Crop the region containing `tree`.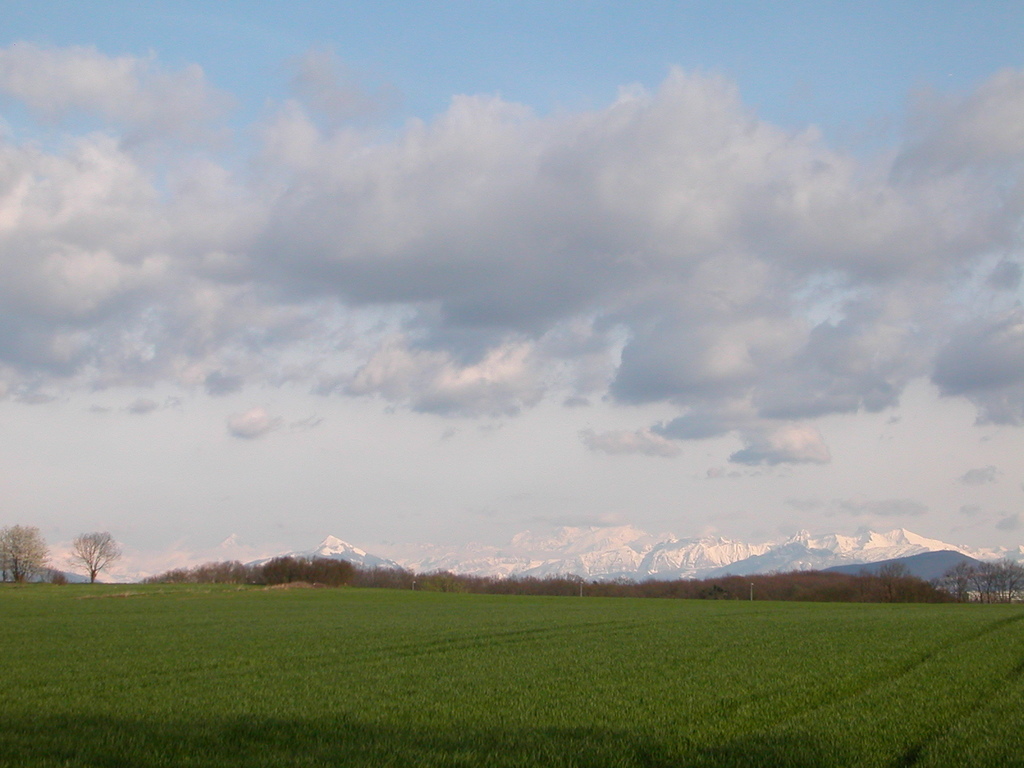
Crop region: pyautogui.locateOnScreen(60, 535, 126, 583).
